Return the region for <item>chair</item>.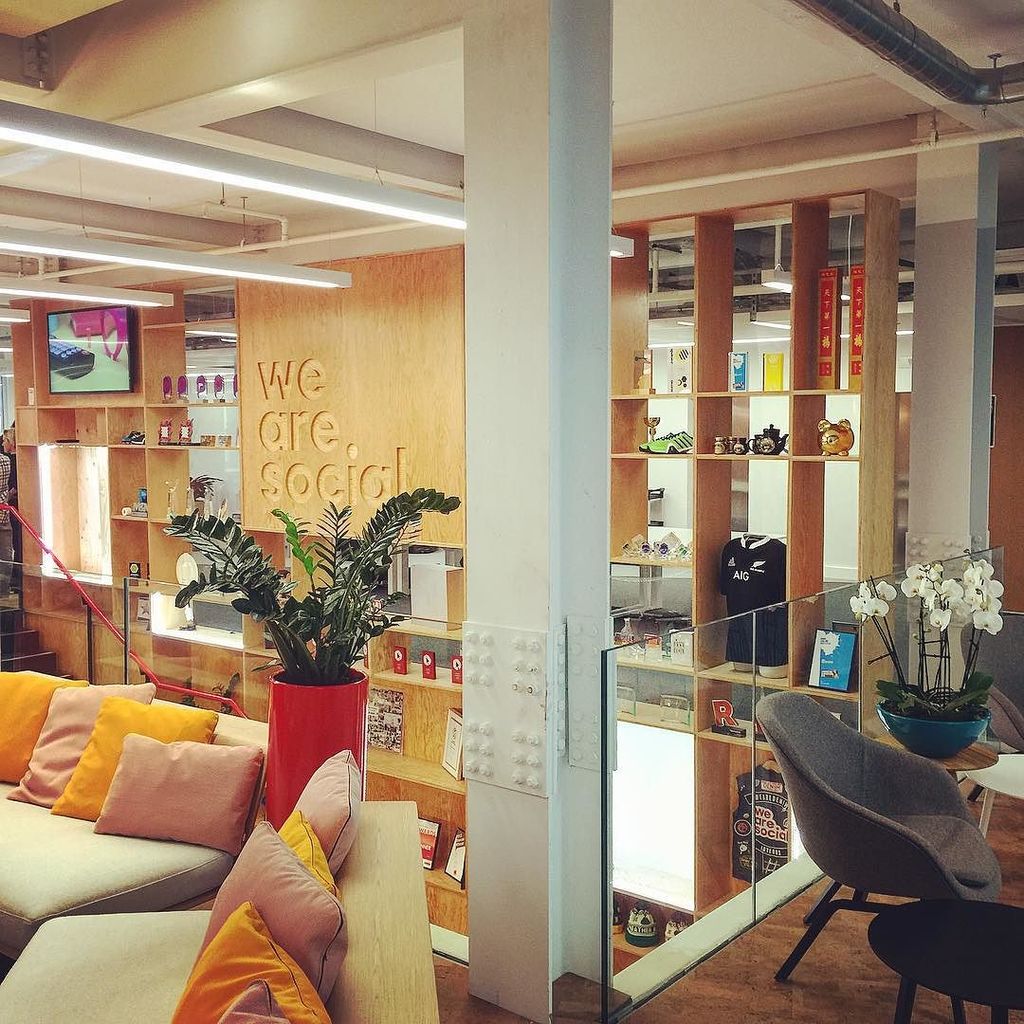
[760,680,1019,999].
